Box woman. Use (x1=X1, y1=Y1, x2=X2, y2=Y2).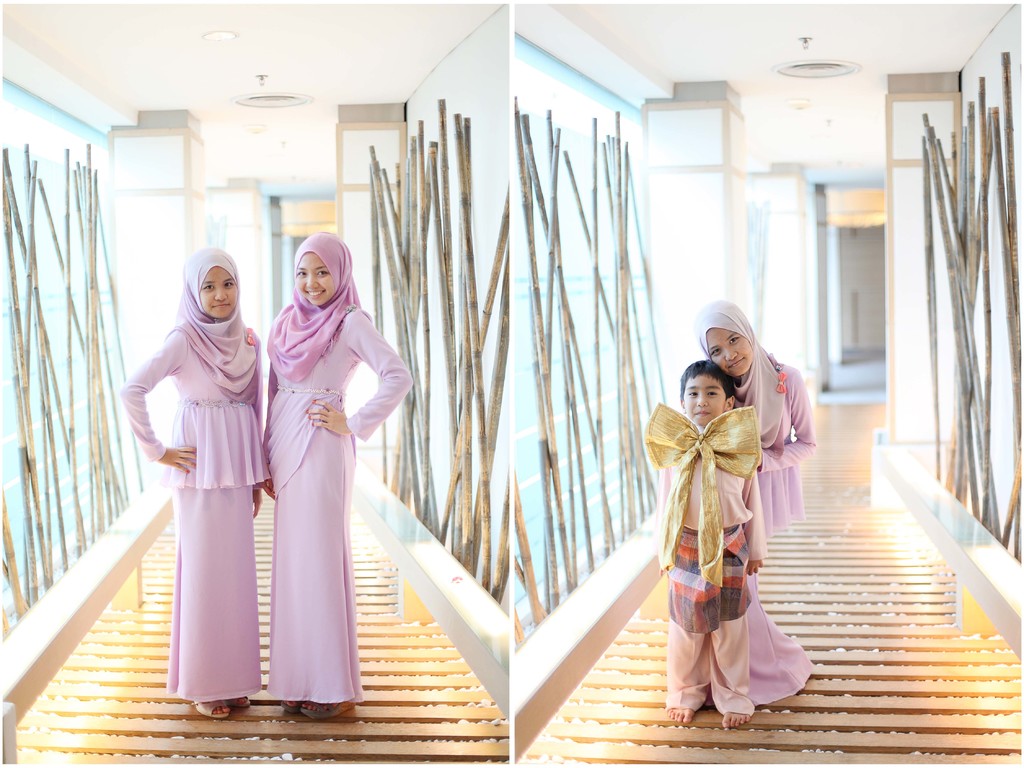
(x1=686, y1=307, x2=830, y2=712).
